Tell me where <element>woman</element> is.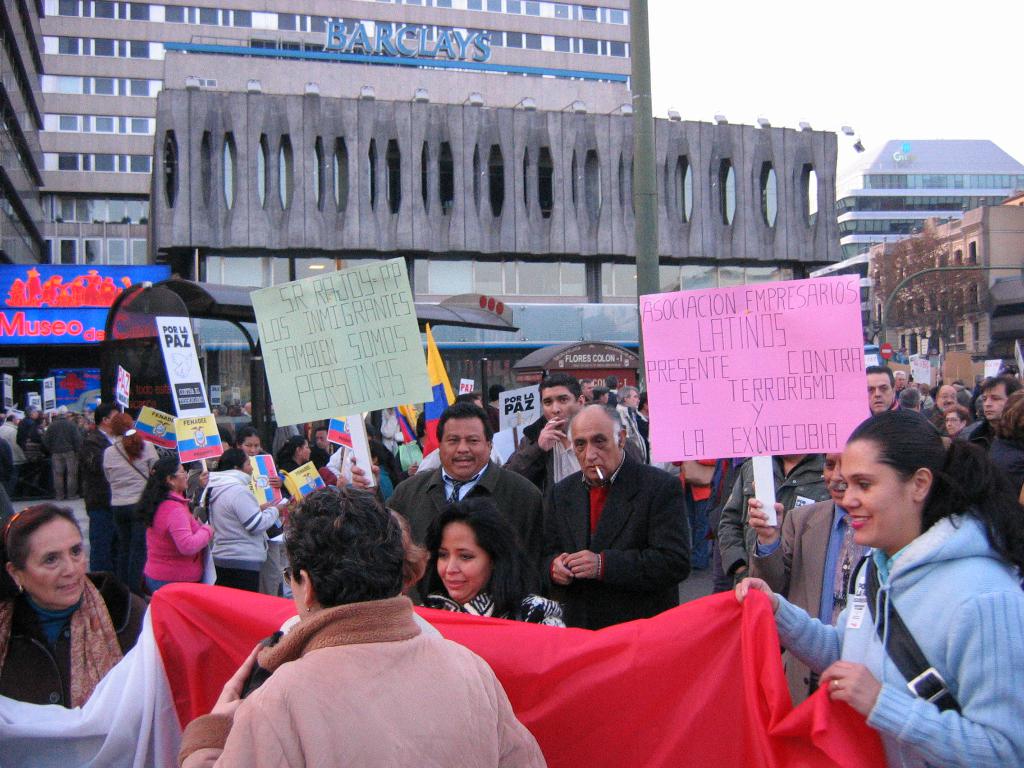
<element>woman</element> is at rect(0, 481, 151, 742).
